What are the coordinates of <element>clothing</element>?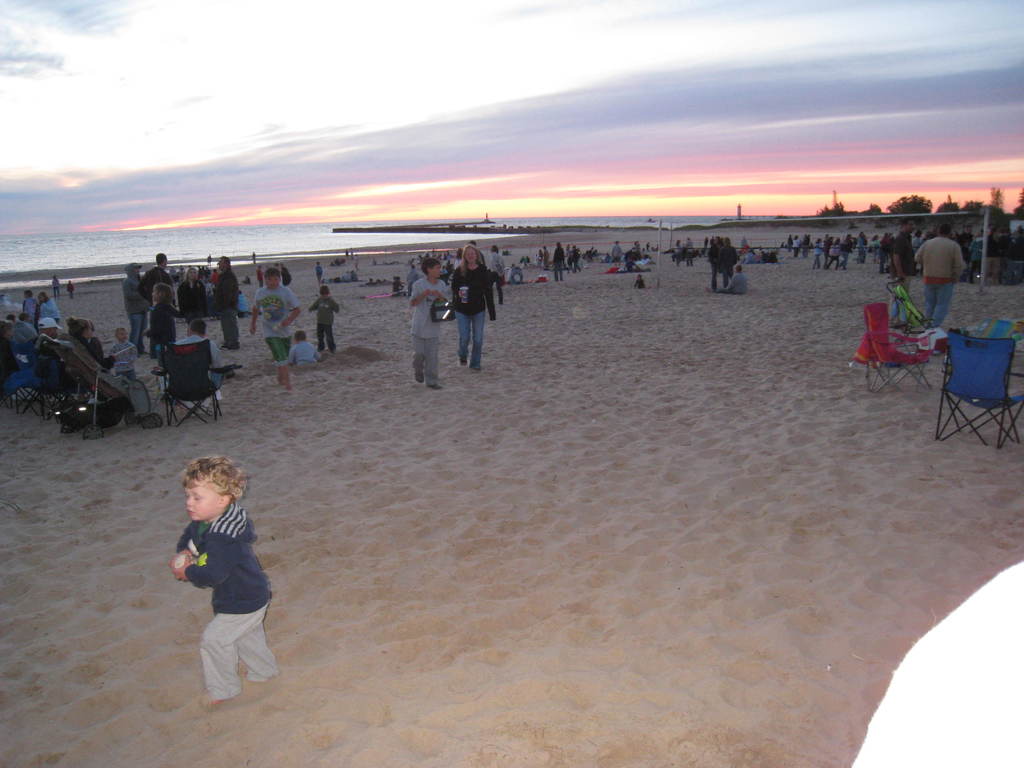
<bbox>712, 271, 750, 294</bbox>.
